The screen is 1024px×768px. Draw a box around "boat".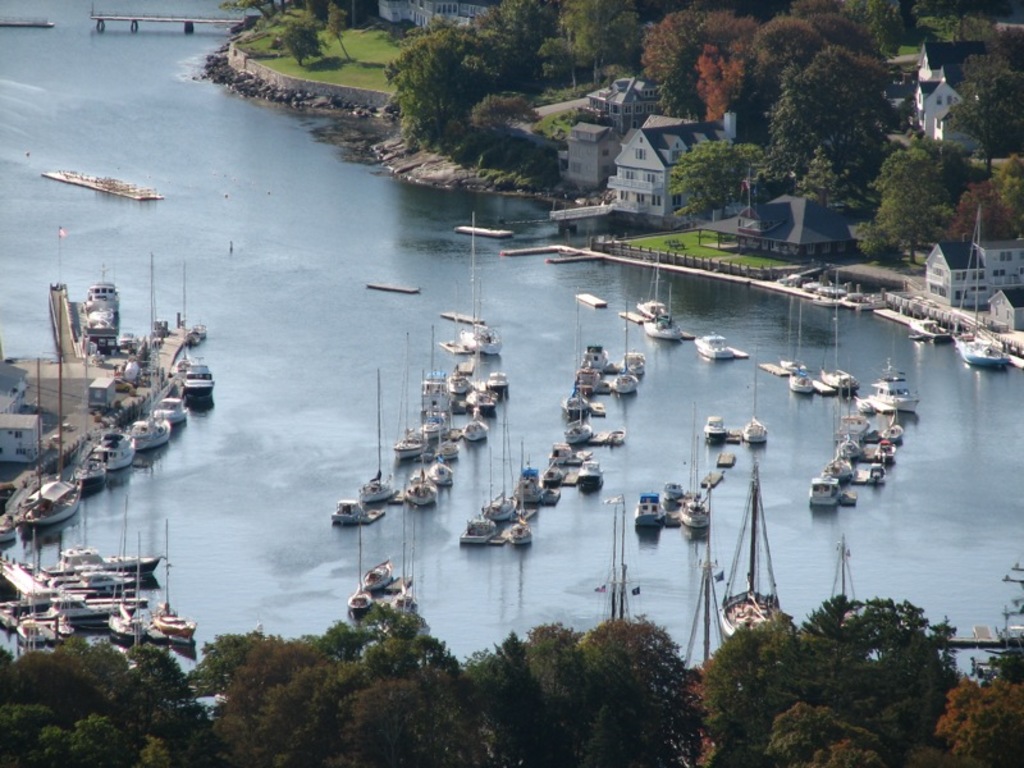
37, 588, 129, 620.
